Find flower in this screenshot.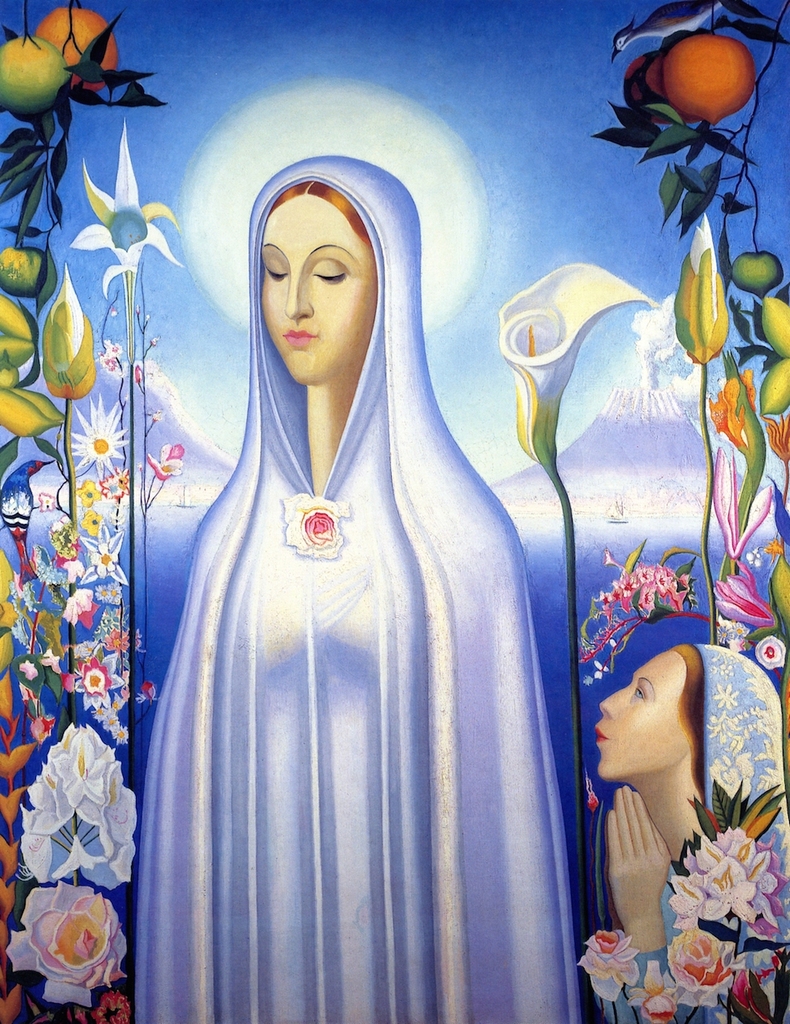
The bounding box for flower is BBox(477, 260, 662, 460).
